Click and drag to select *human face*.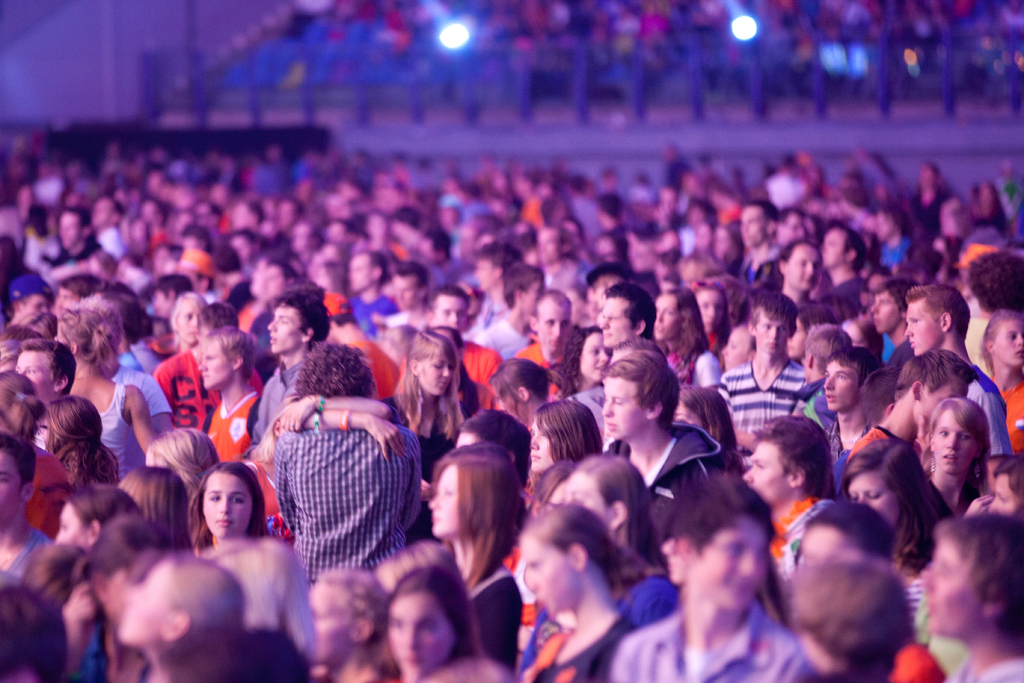
Selection: locate(433, 296, 469, 334).
